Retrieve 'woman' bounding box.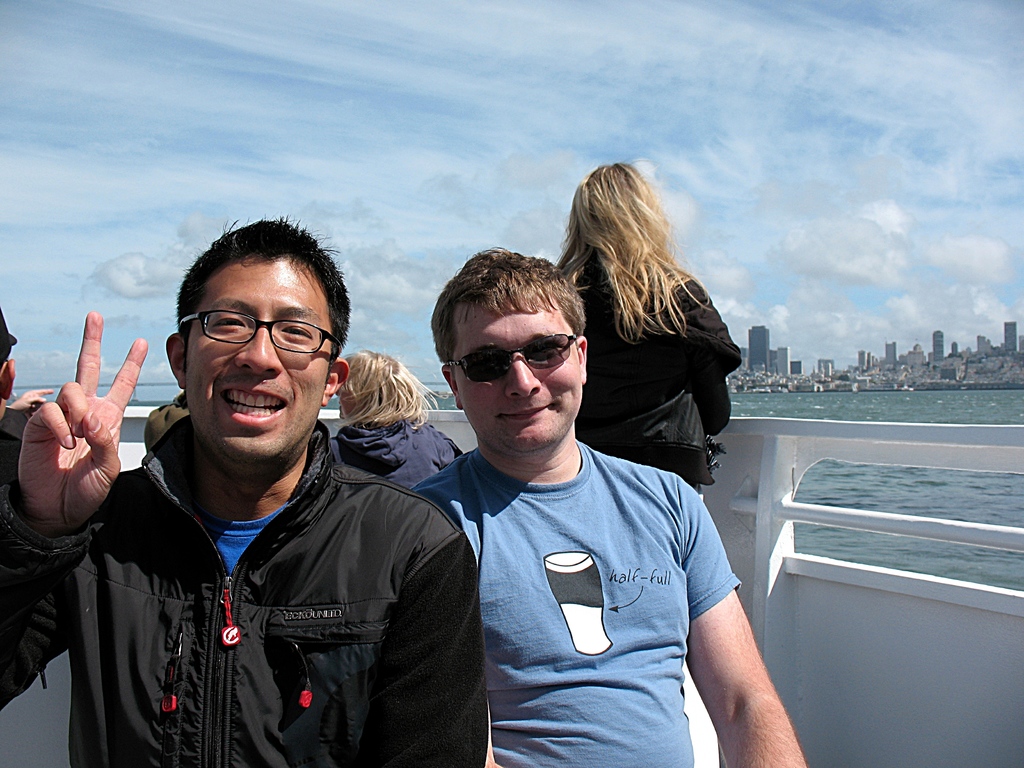
Bounding box: [x1=329, y1=346, x2=461, y2=492].
